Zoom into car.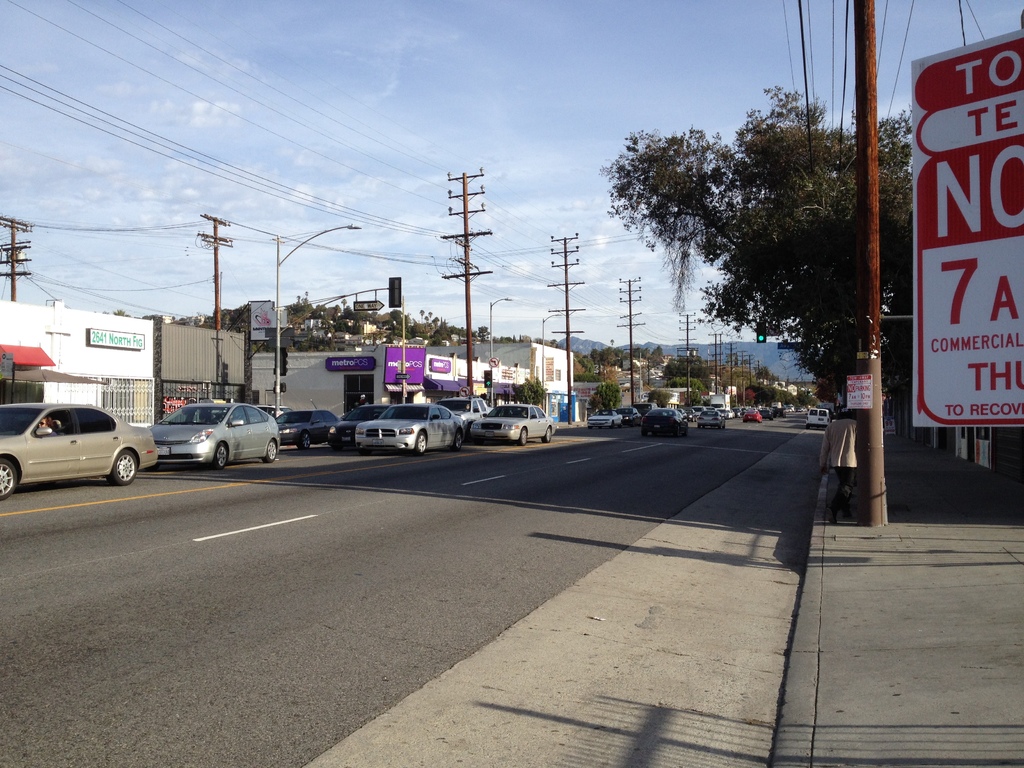
Zoom target: 699, 409, 726, 425.
